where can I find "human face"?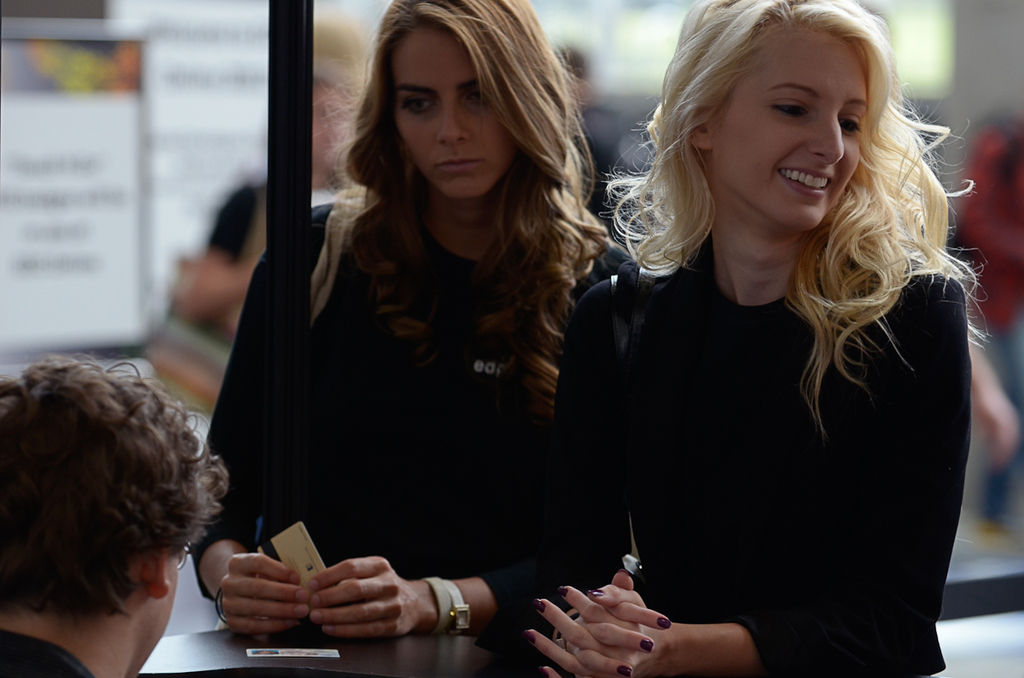
You can find it at select_region(400, 40, 508, 194).
